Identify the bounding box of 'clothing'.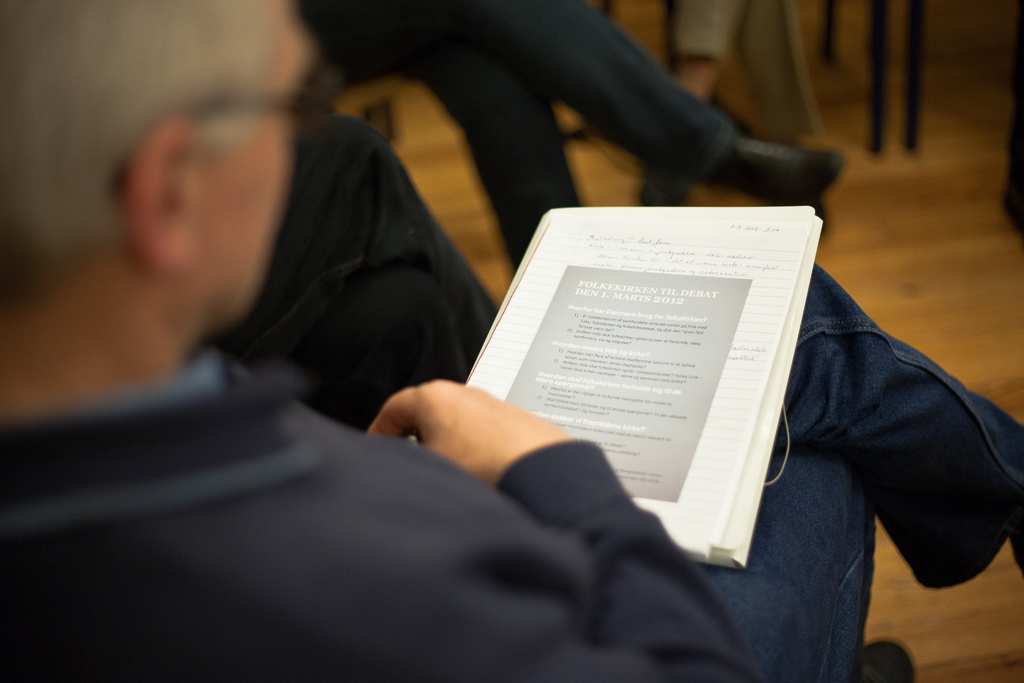
[0, 259, 1023, 682].
